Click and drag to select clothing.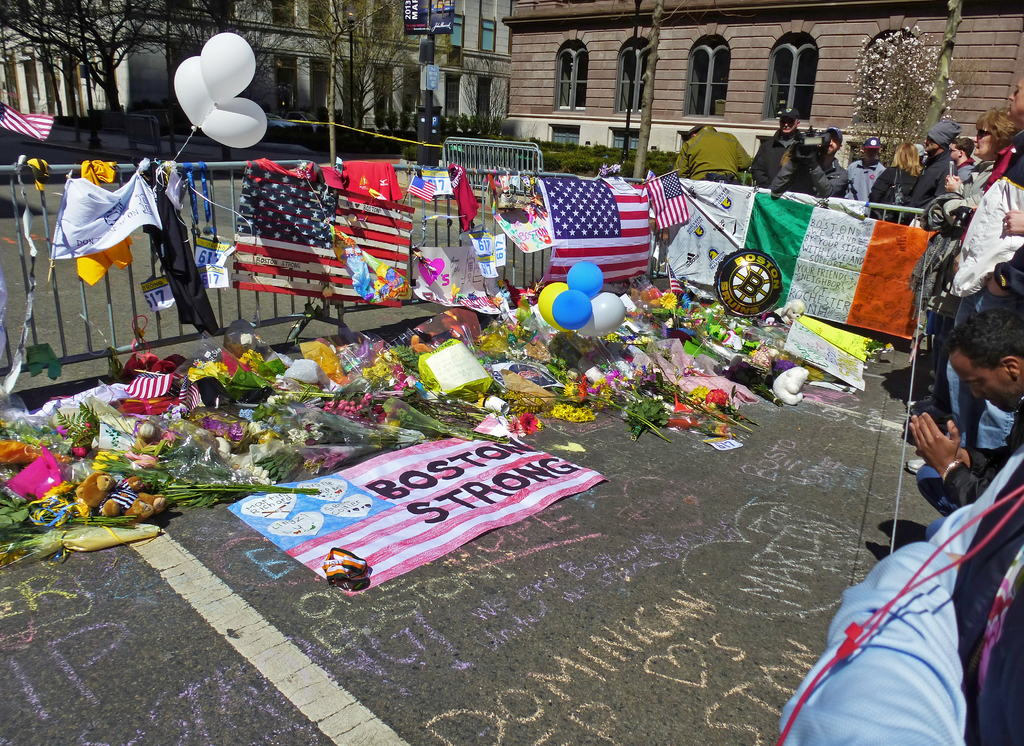
Selection: <box>771,157,851,198</box>.
